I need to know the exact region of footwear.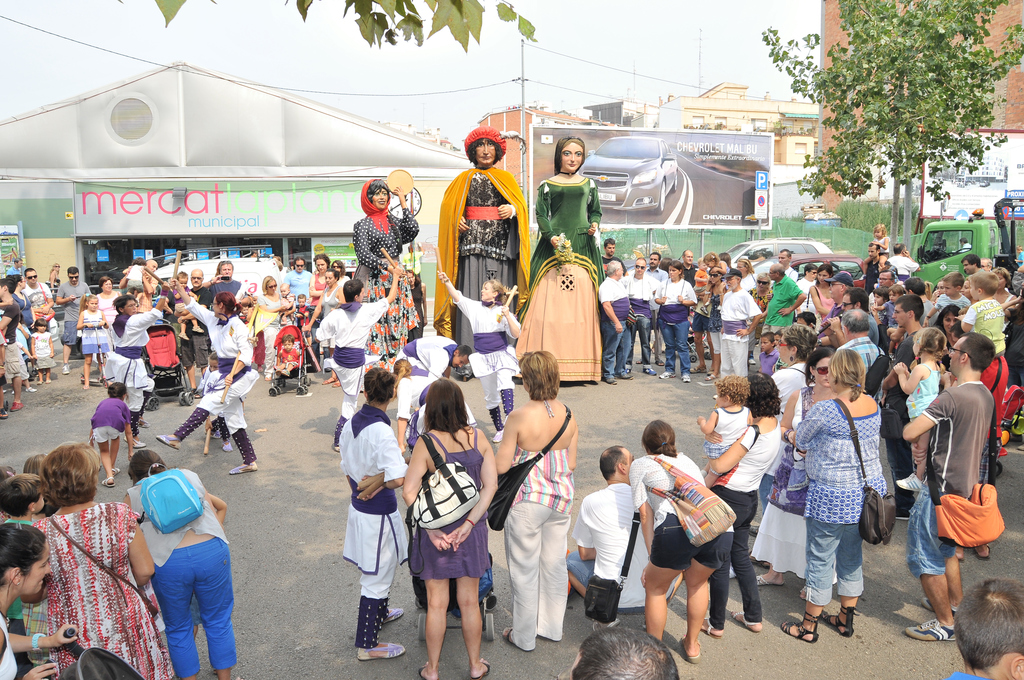
Region: [left=22, top=383, right=37, bottom=396].
